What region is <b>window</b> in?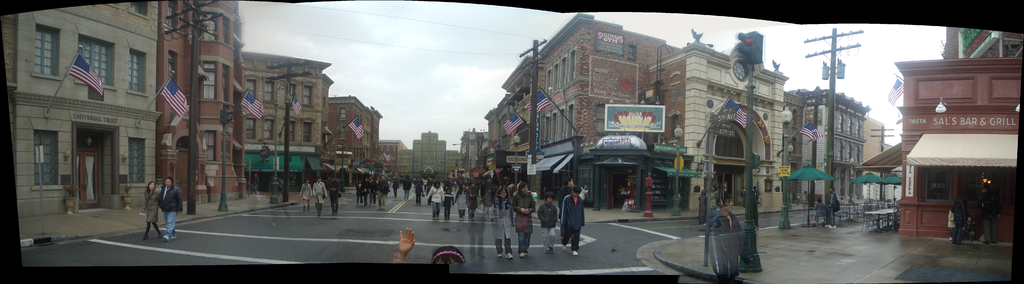
Rect(264, 119, 275, 141).
